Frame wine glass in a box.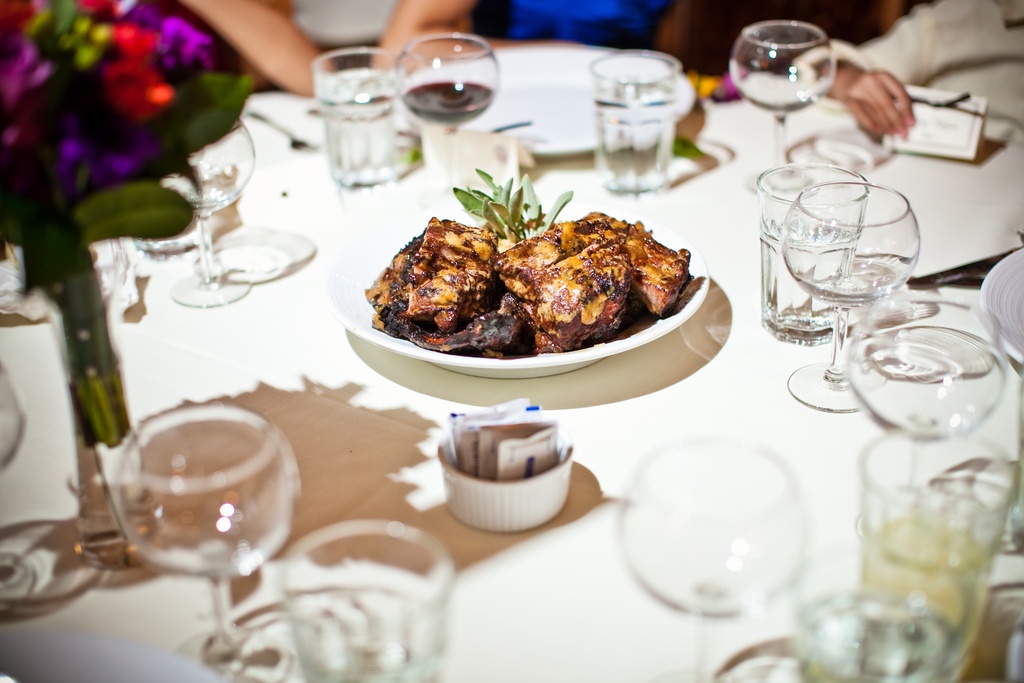
l=618, t=435, r=807, b=682.
